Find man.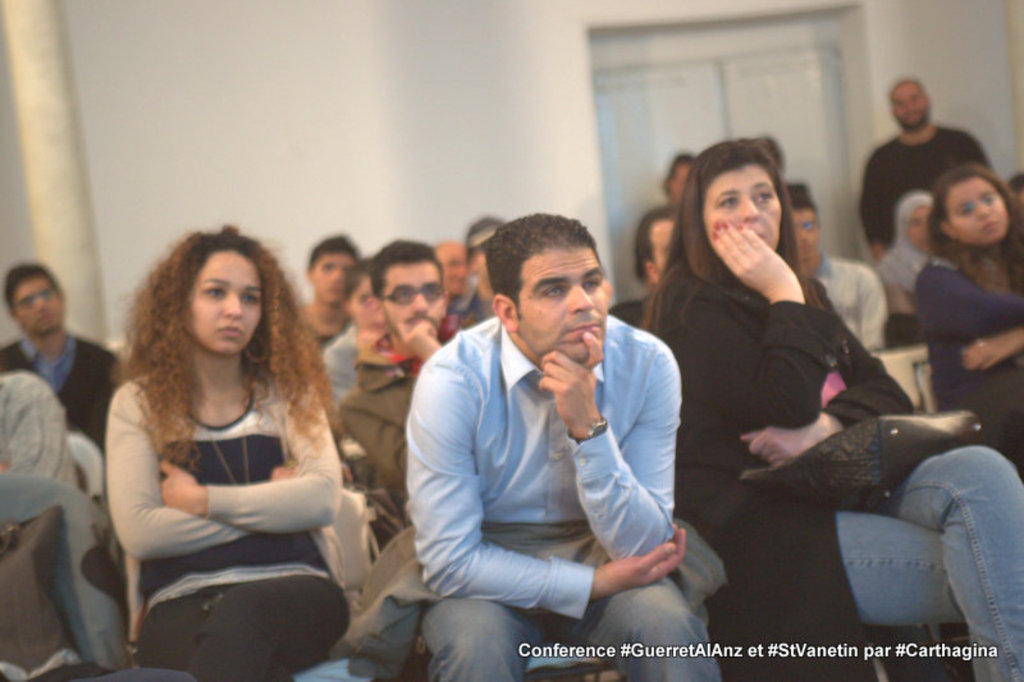
385 179 713 664.
